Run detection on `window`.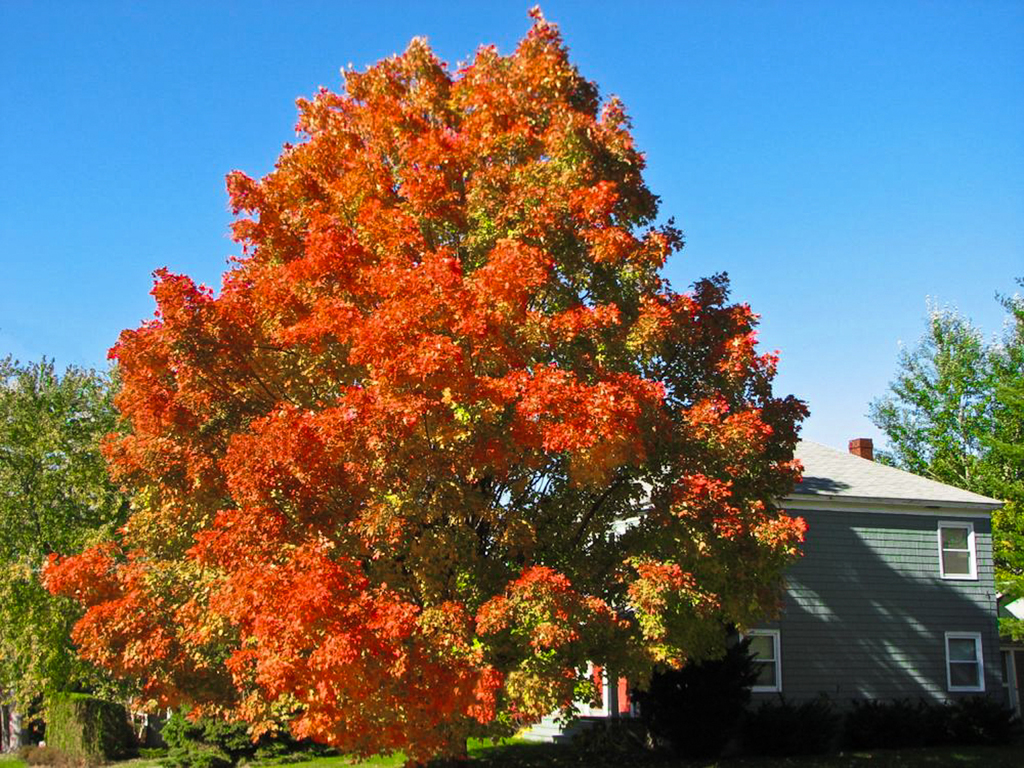
Result: box=[935, 519, 979, 586].
